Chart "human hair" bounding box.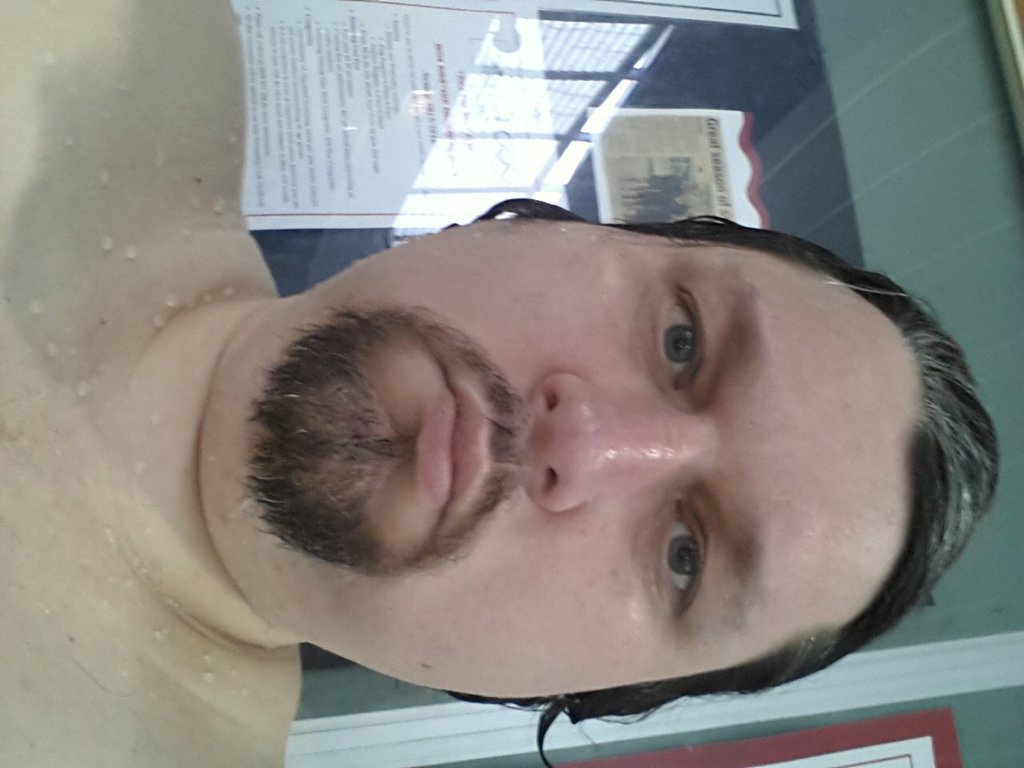
Charted: Rect(442, 194, 1000, 767).
